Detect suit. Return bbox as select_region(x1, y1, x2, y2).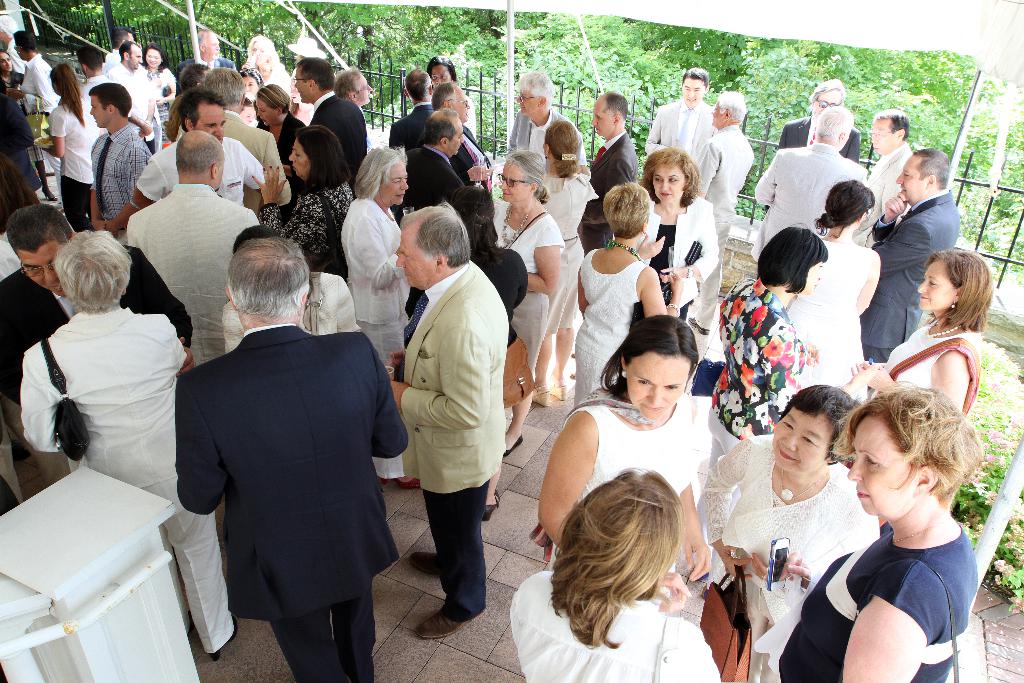
select_region(506, 106, 584, 176).
